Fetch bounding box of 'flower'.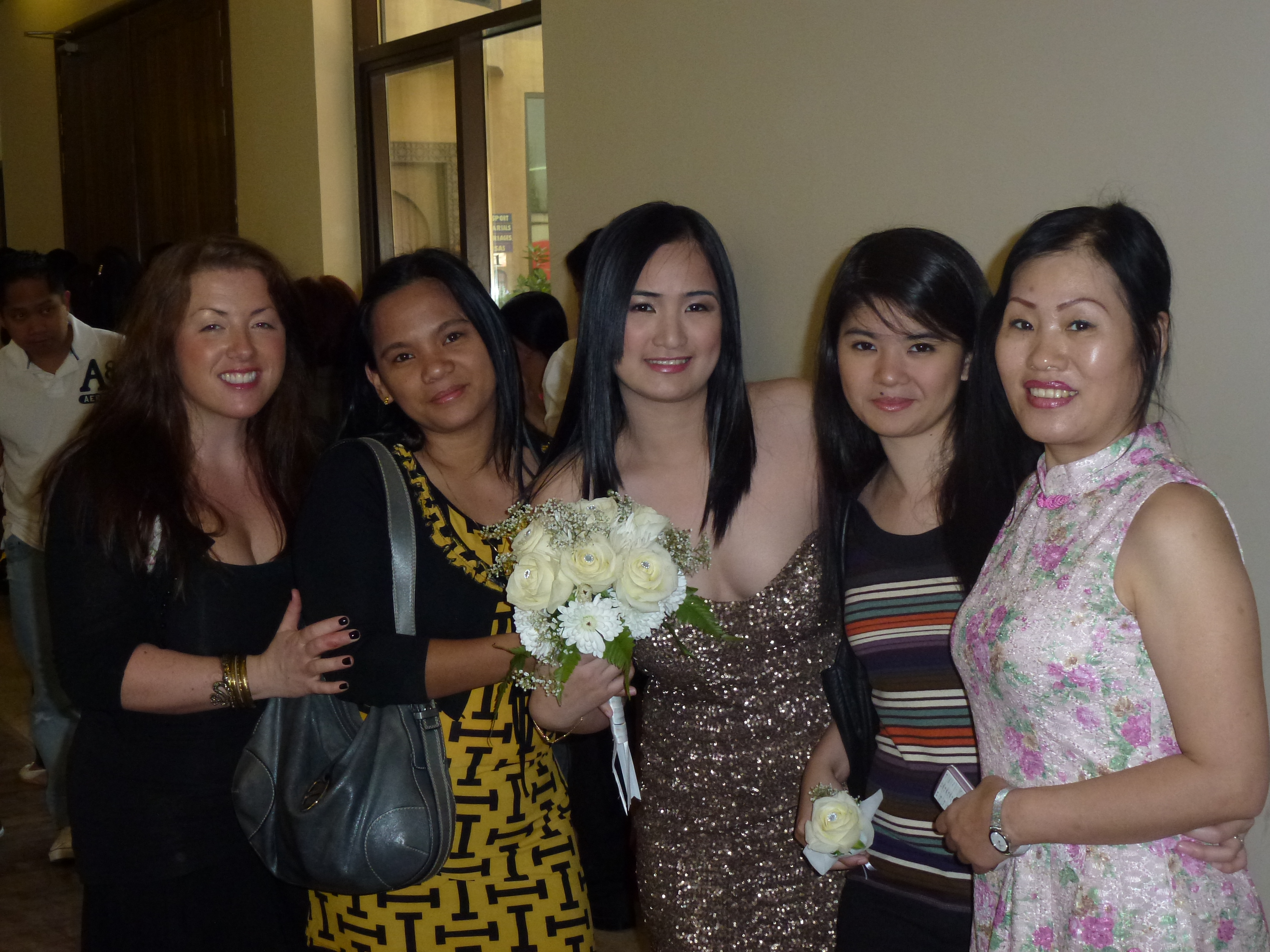
Bbox: (298, 219, 307, 229).
